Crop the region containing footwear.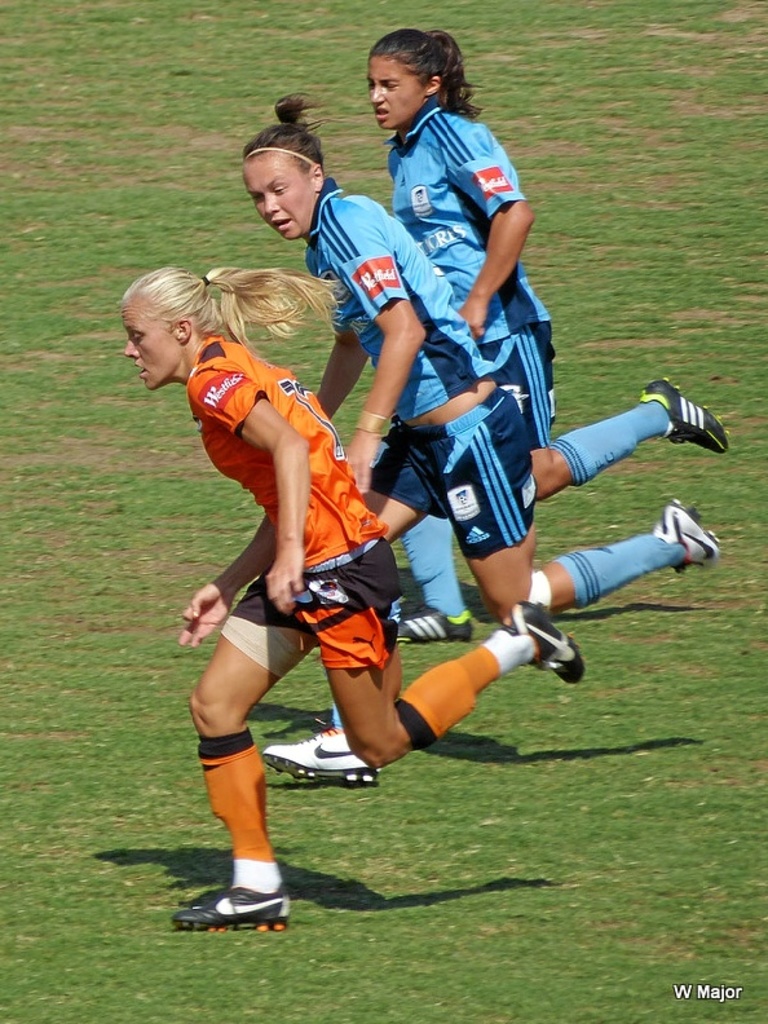
Crop region: <bbox>184, 871, 291, 932</bbox>.
